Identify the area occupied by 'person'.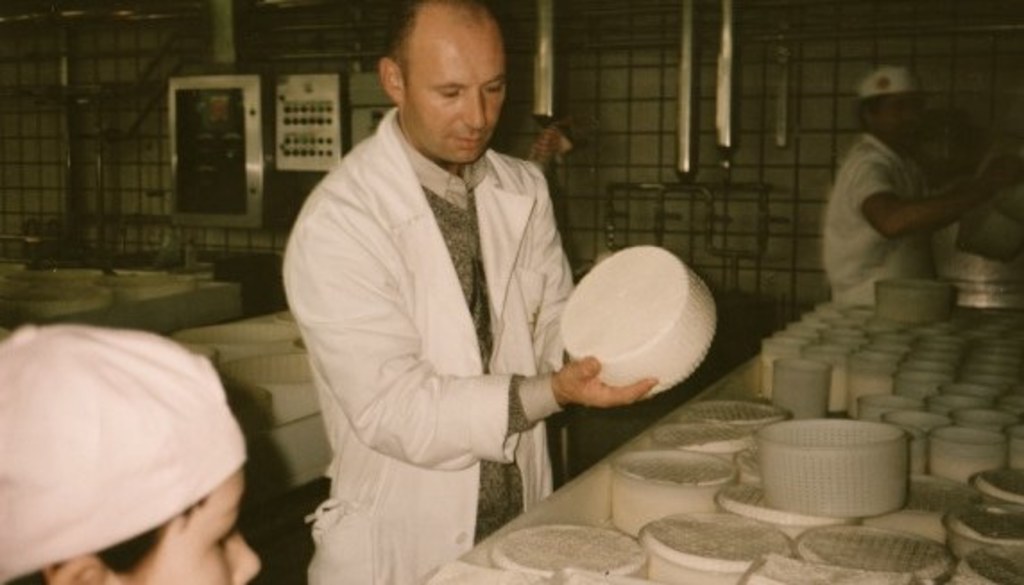
Area: bbox(820, 63, 1011, 324).
